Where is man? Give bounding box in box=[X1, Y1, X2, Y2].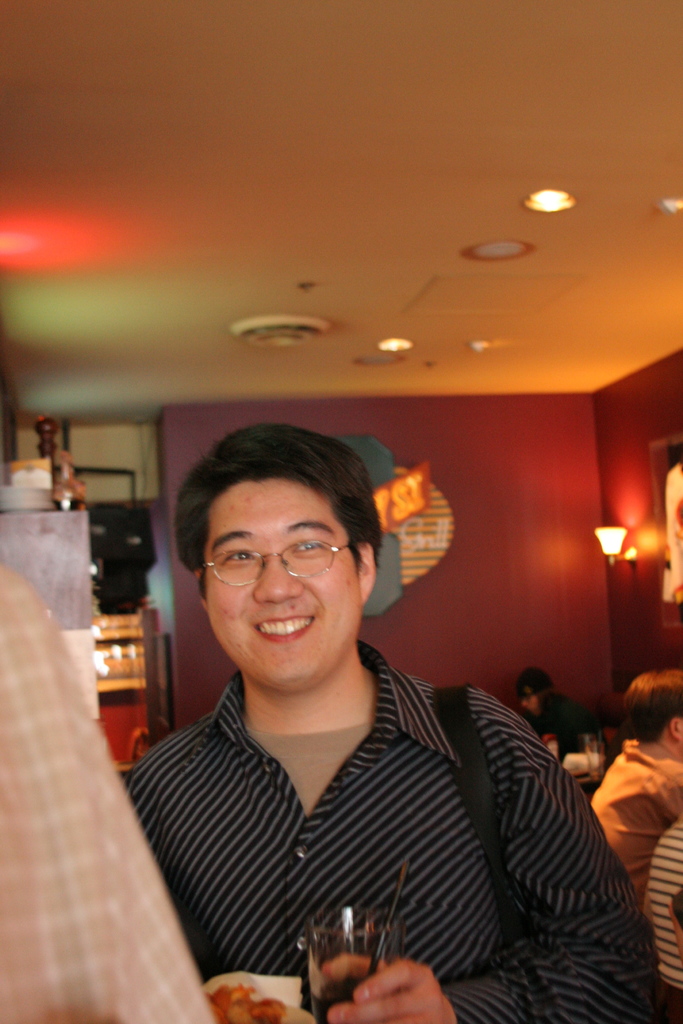
box=[90, 439, 636, 996].
